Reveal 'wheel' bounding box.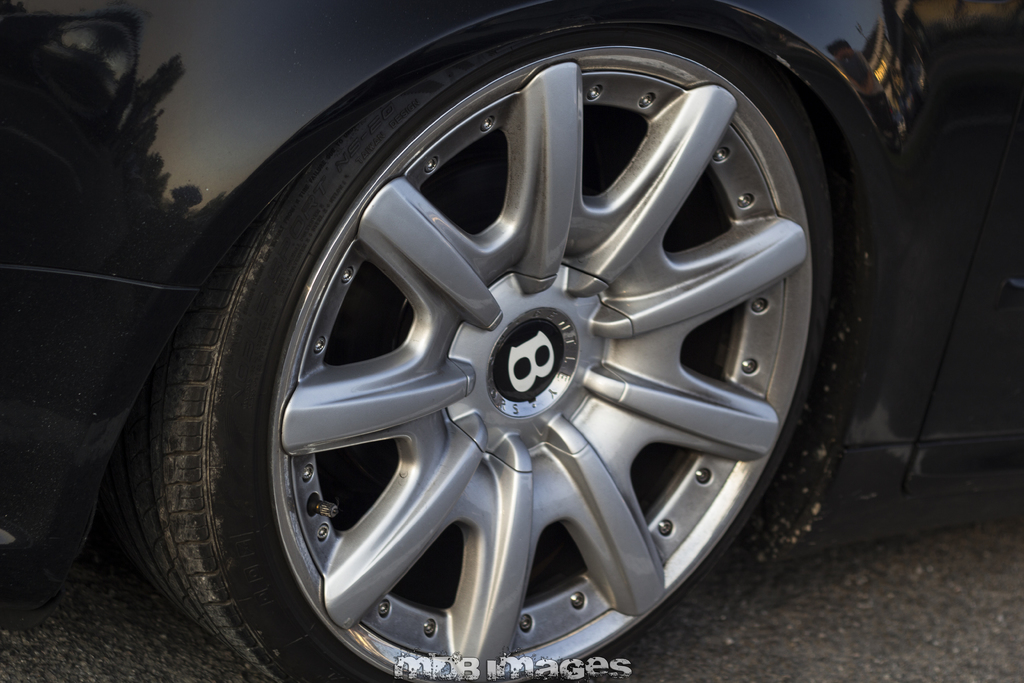
Revealed: pyautogui.locateOnScreen(125, 8, 885, 682).
